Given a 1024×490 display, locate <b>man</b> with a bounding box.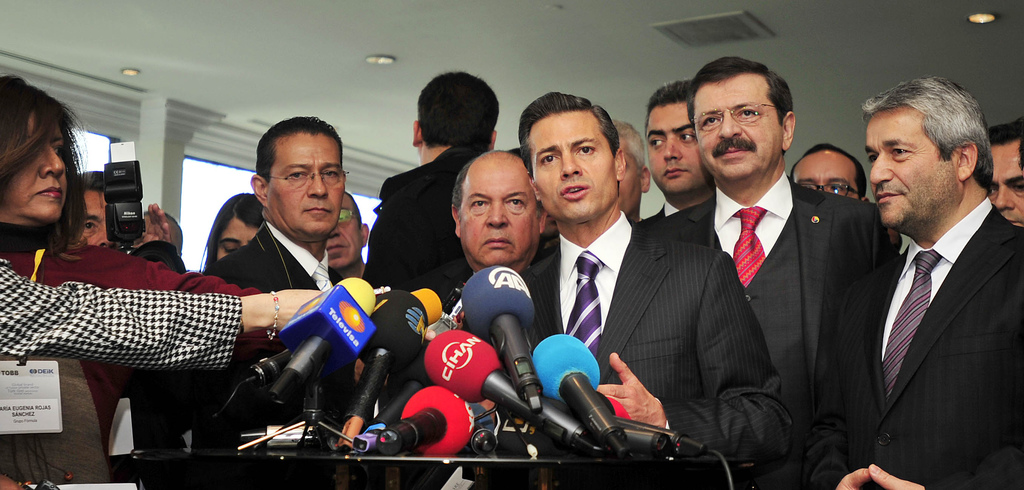
Located: 612 115 652 227.
